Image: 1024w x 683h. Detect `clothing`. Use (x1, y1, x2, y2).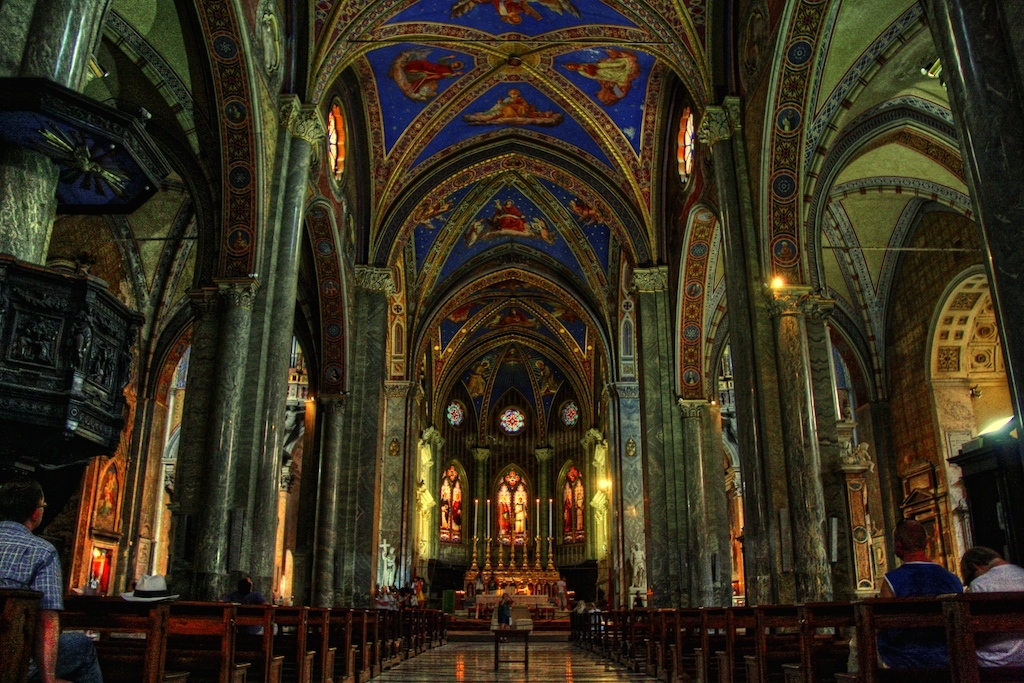
(961, 557, 1023, 676).
